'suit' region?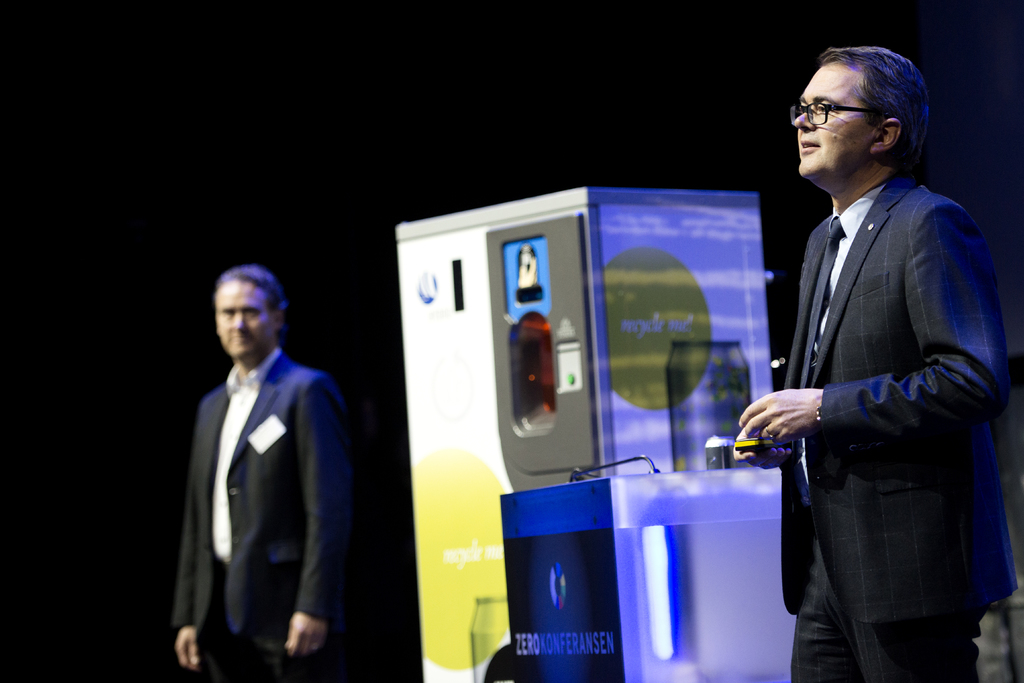
[left=747, top=118, right=1015, bottom=665]
